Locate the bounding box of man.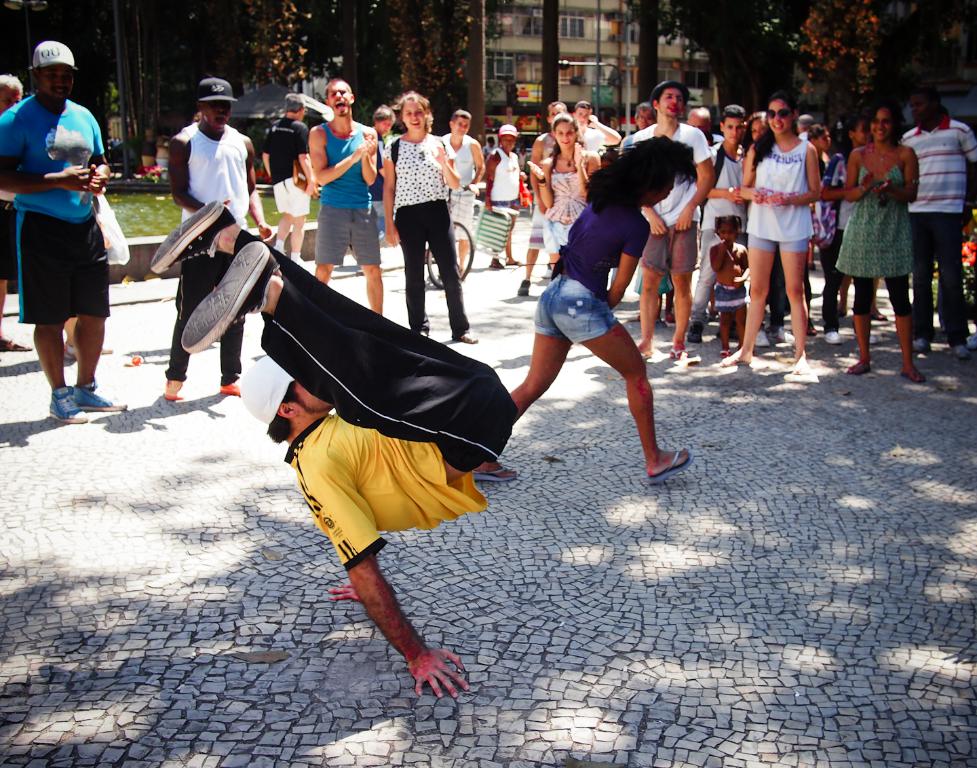
Bounding box: (617,104,658,153).
